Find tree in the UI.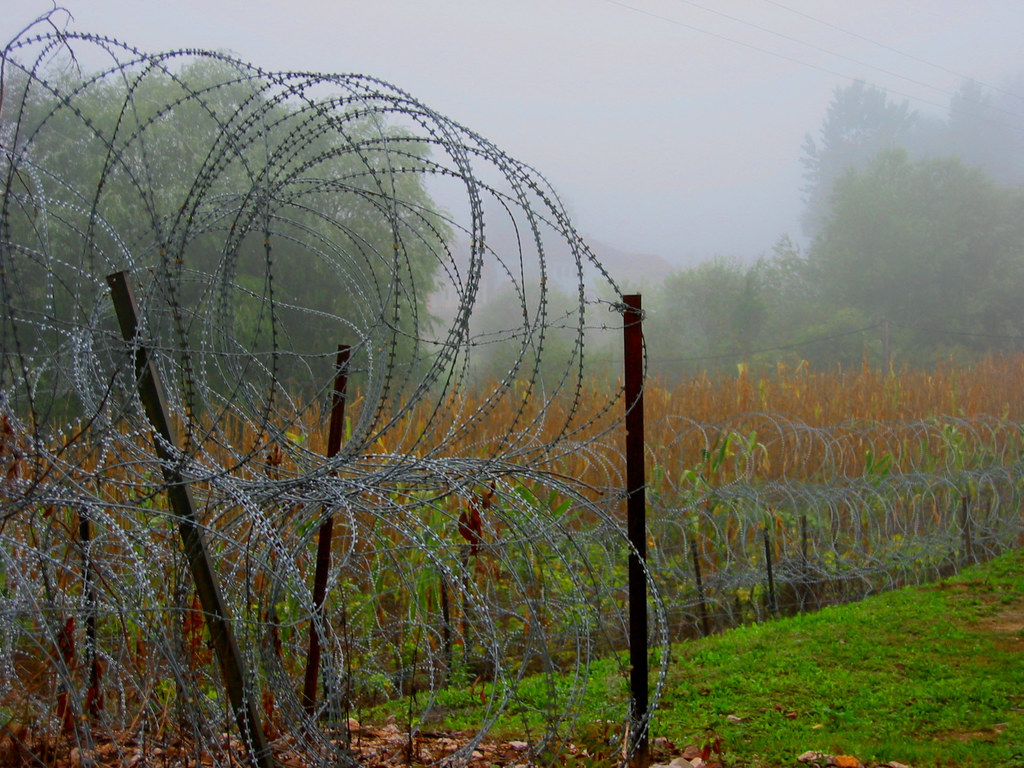
UI element at detection(0, 56, 463, 446).
